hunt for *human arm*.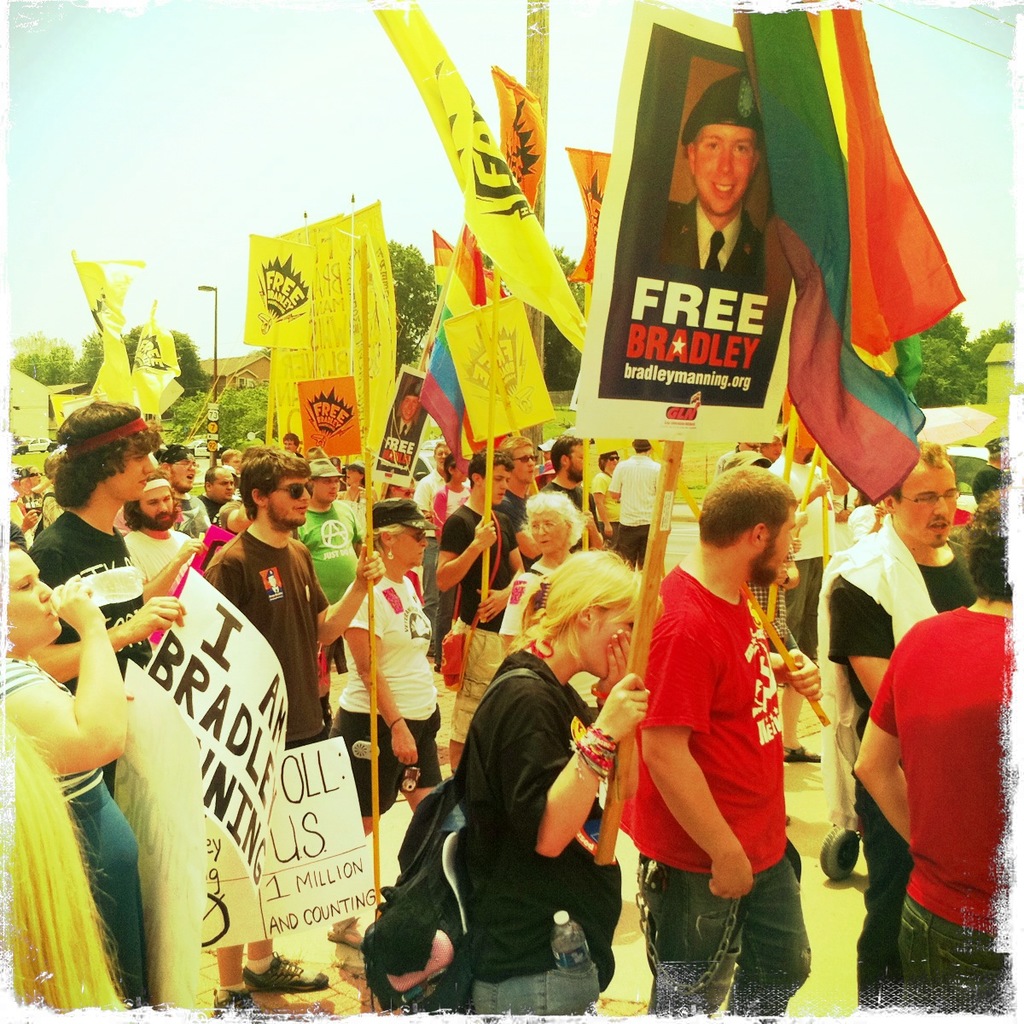
Hunted down at (304, 541, 390, 645).
